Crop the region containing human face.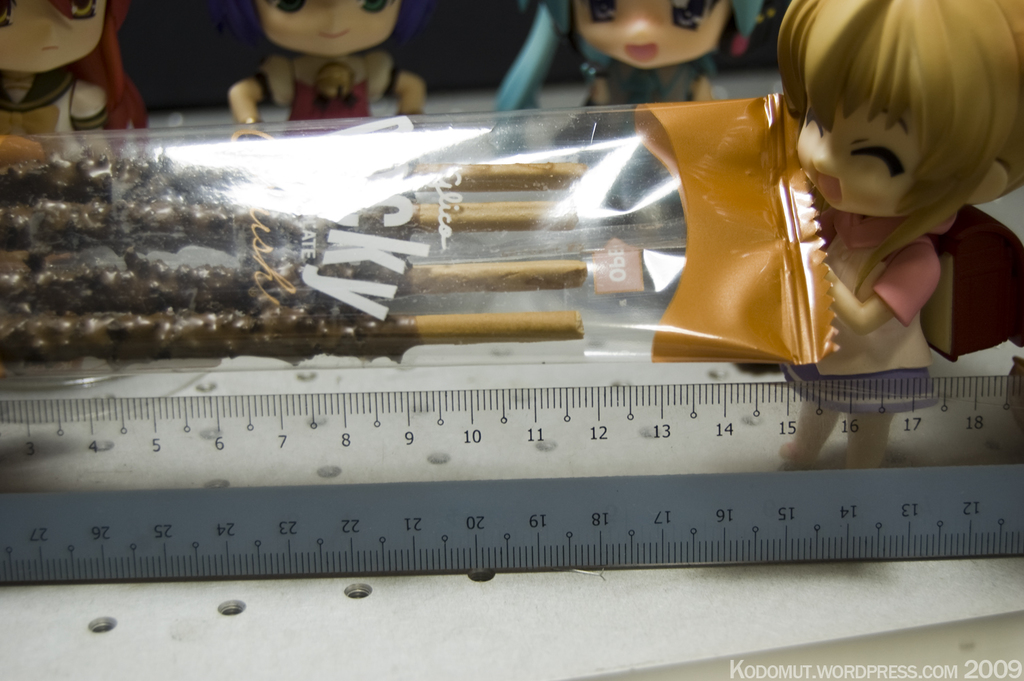
Crop region: left=796, top=91, right=923, bottom=212.
